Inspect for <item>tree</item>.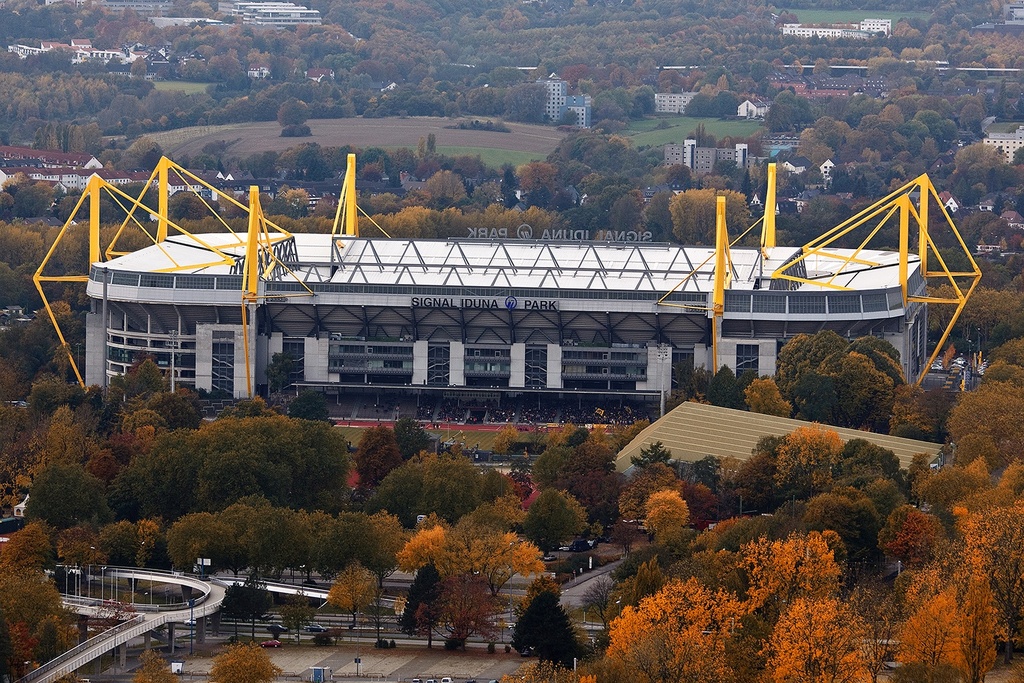
Inspection: {"x1": 621, "y1": 445, "x2": 687, "y2": 517}.
